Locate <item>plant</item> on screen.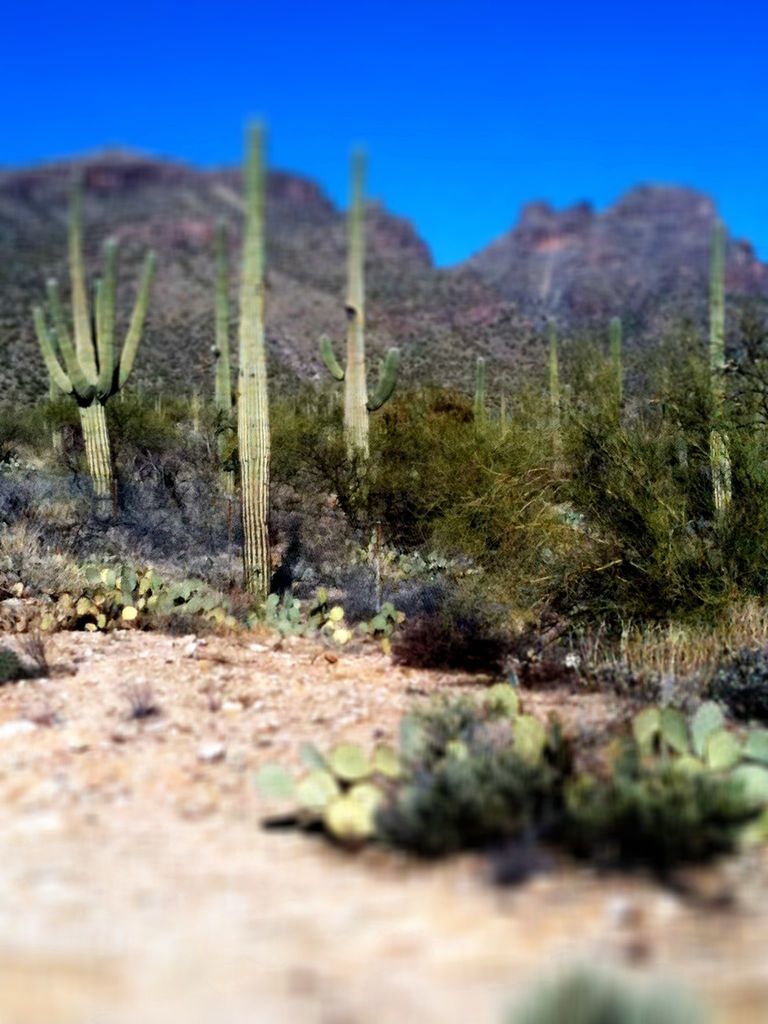
On screen at {"left": 705, "top": 211, "right": 746, "bottom": 554}.
